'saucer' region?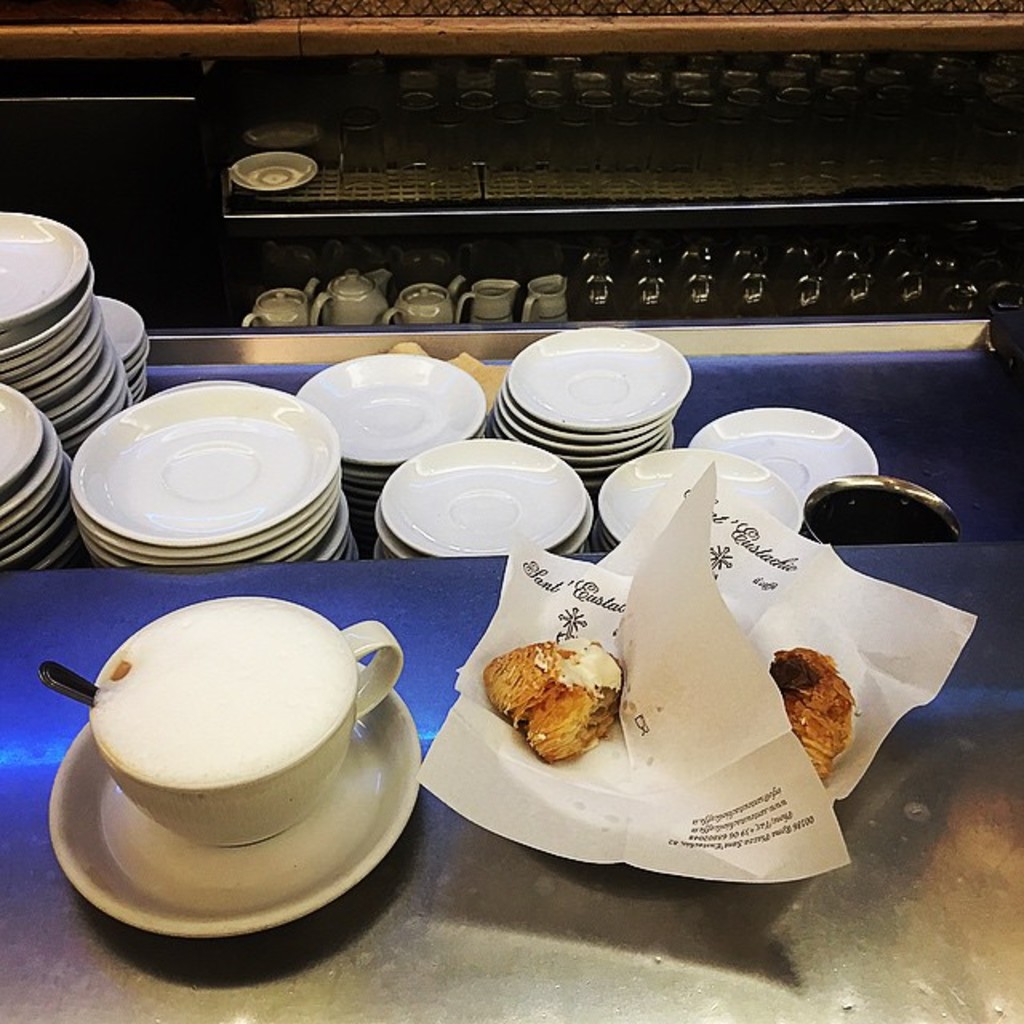
x1=248, y1=118, x2=318, y2=150
